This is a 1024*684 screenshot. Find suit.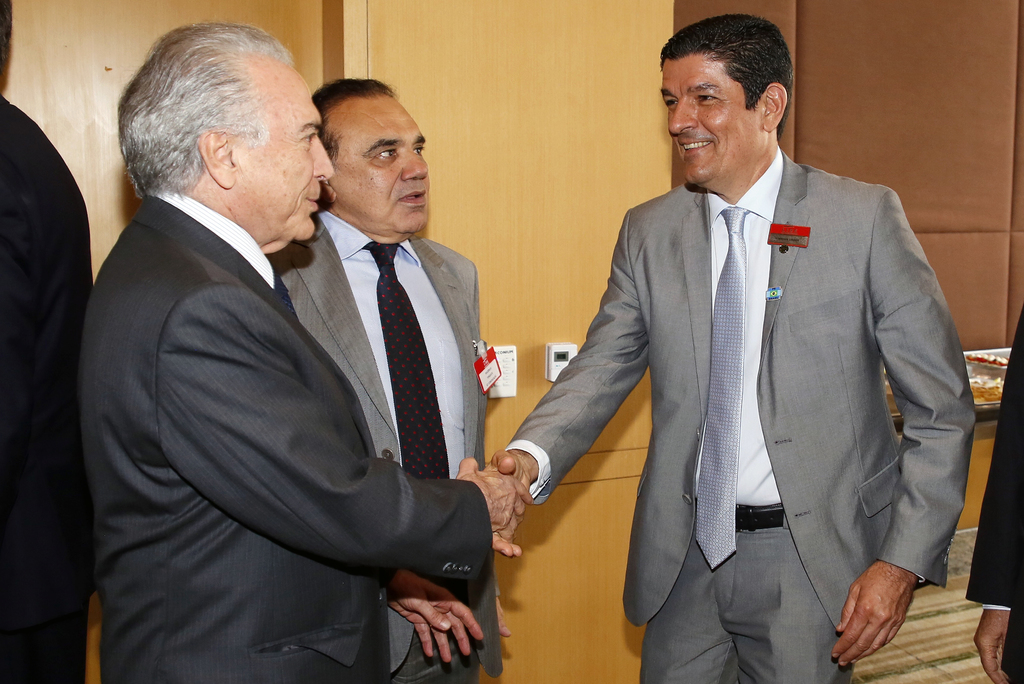
Bounding box: <region>269, 213, 506, 683</region>.
